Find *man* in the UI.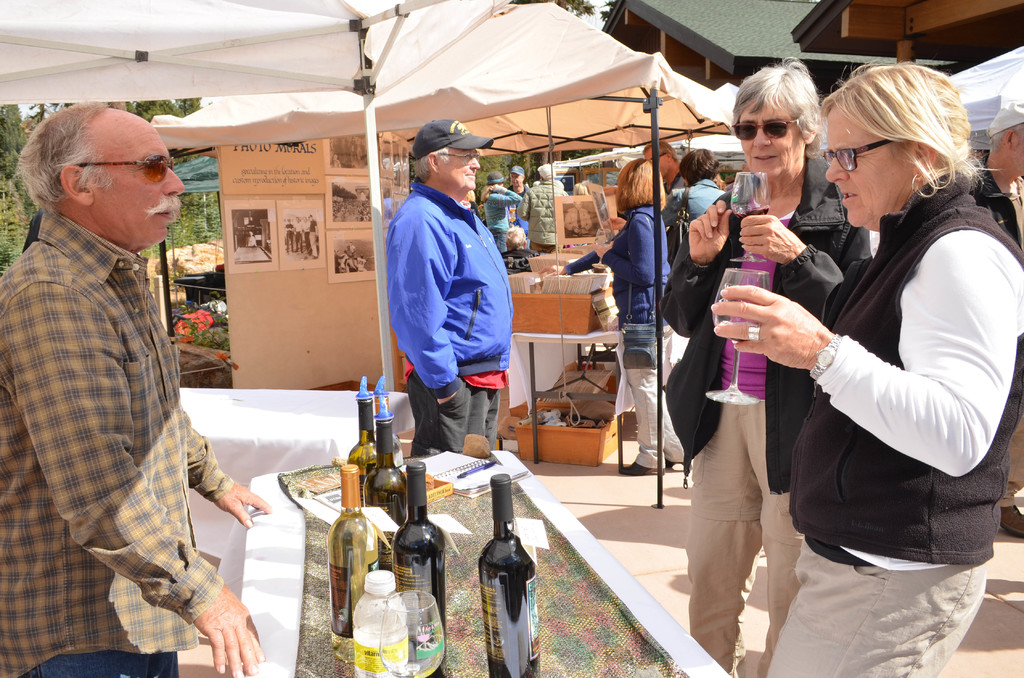
UI element at [left=15, top=92, right=254, bottom=654].
